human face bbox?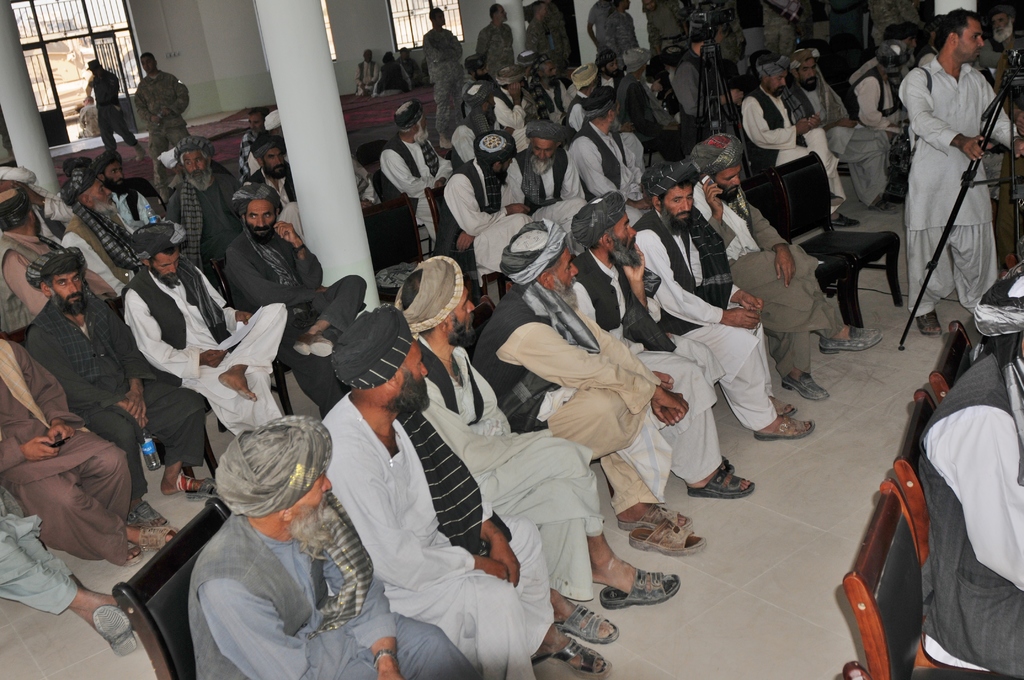
Rect(245, 201, 274, 230)
